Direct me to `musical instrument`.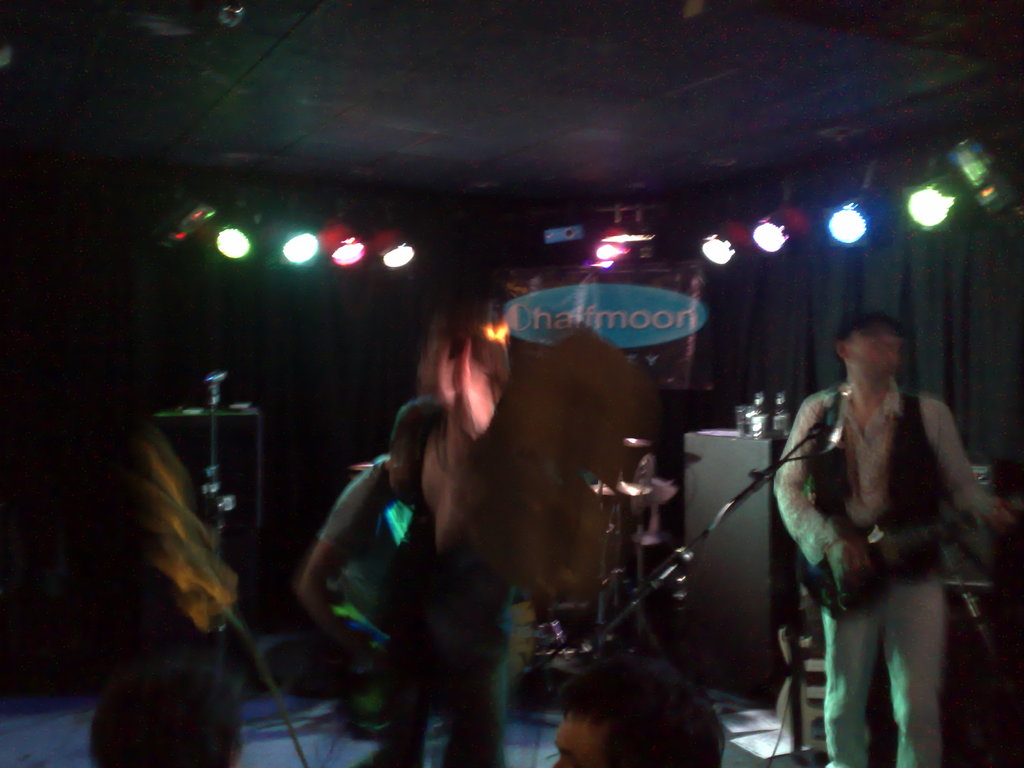
Direction: 773:319:1011:767.
